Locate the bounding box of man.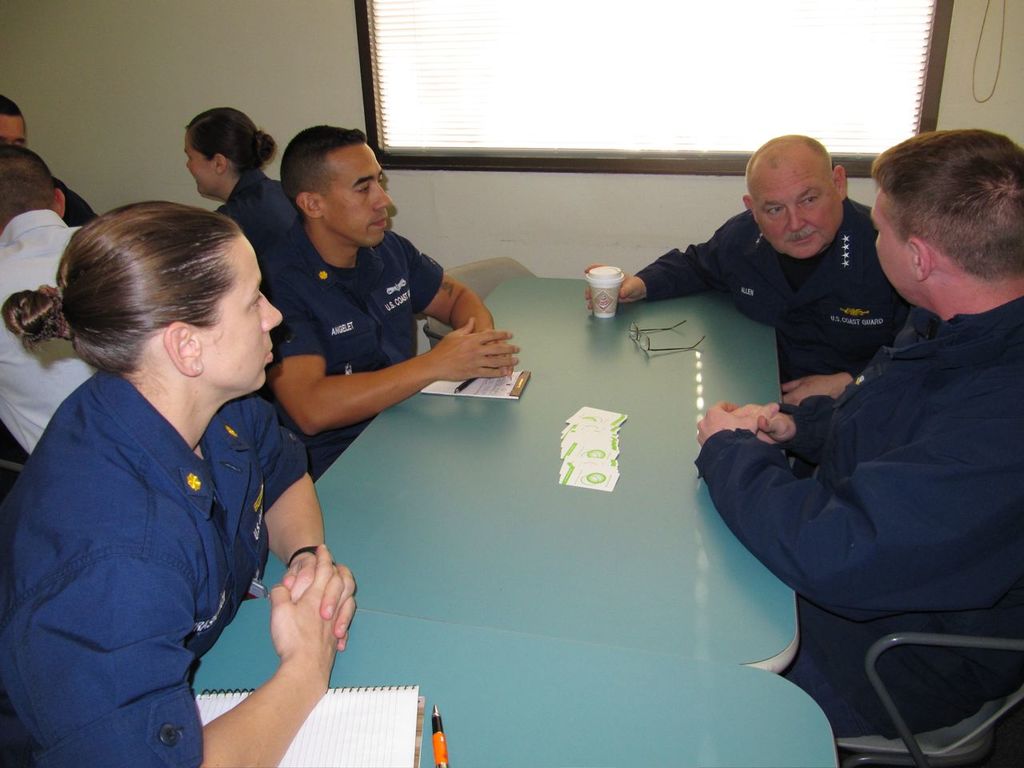
Bounding box: box(706, 134, 1022, 767).
